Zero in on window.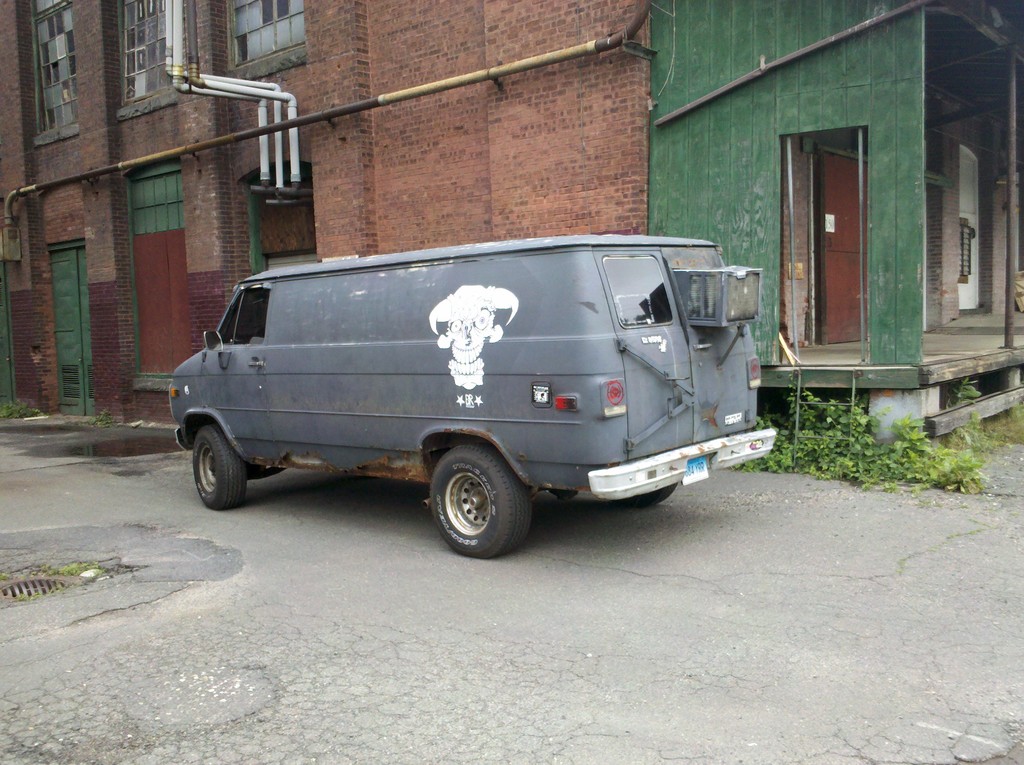
Zeroed in: bbox(29, 0, 81, 124).
